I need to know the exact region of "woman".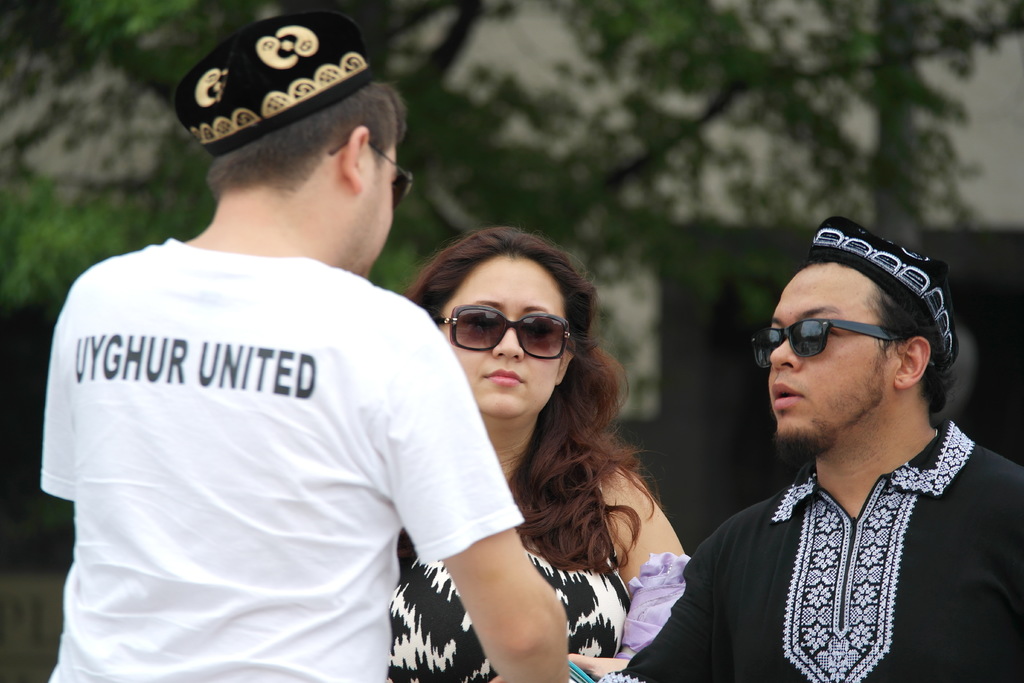
Region: <bbox>393, 229, 685, 682</bbox>.
